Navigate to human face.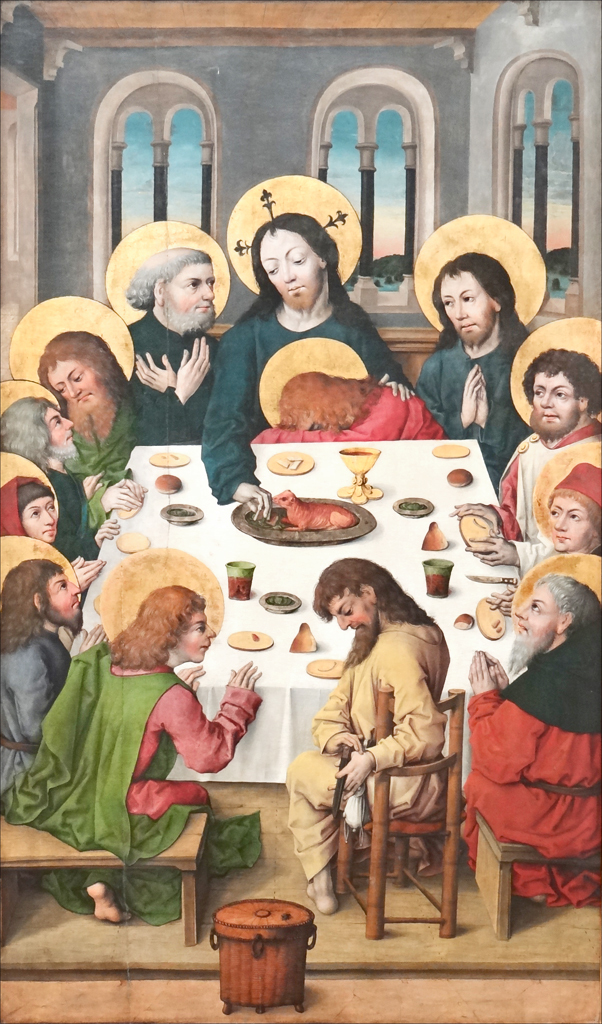
Navigation target: crop(46, 361, 113, 420).
